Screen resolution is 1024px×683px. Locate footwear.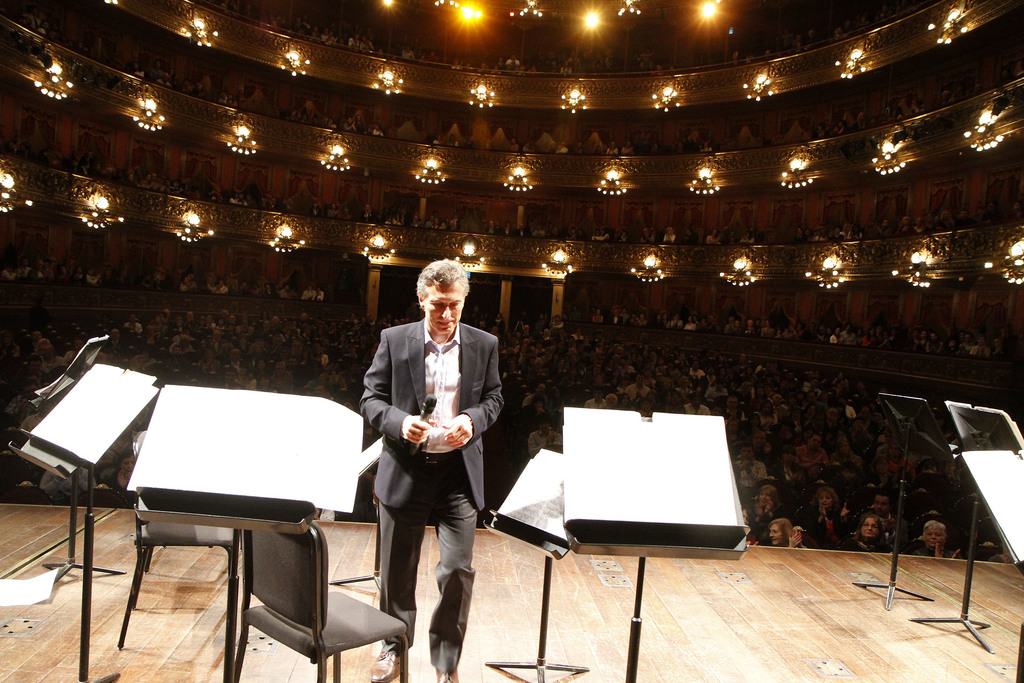
detection(437, 663, 463, 682).
